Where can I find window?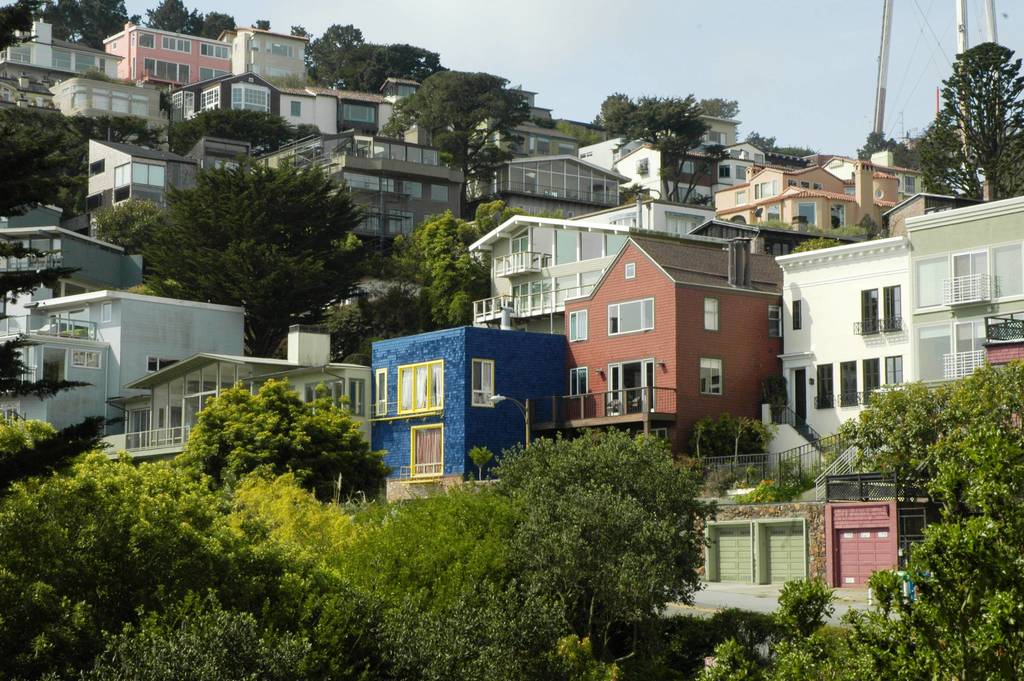
You can find it at {"x1": 609, "y1": 295, "x2": 656, "y2": 335}.
